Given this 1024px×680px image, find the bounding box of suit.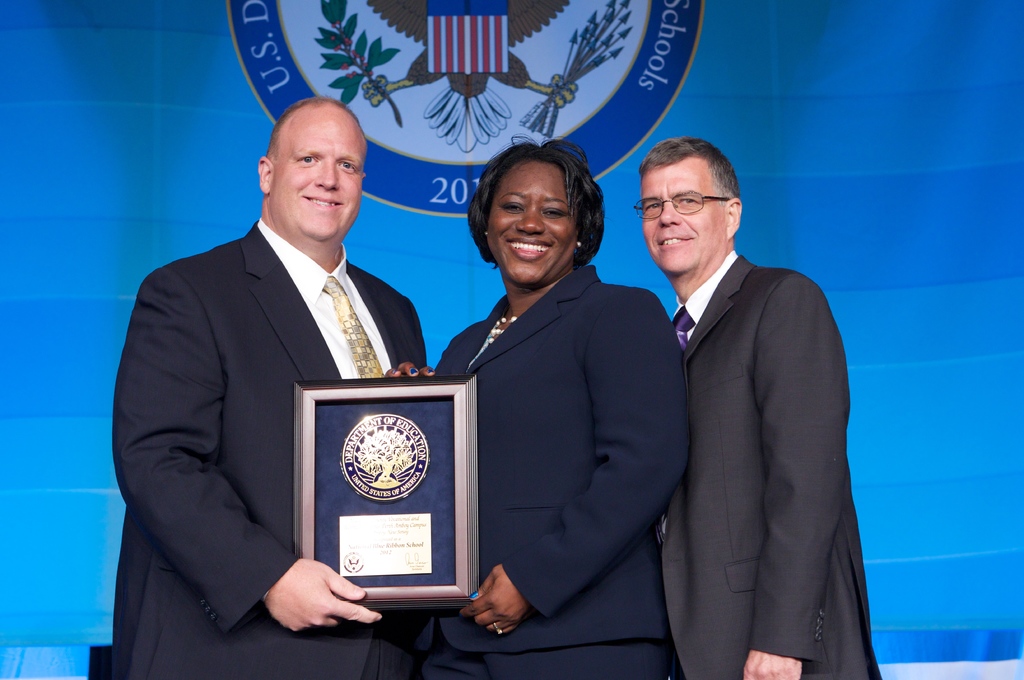
pyautogui.locateOnScreen(110, 217, 428, 679).
